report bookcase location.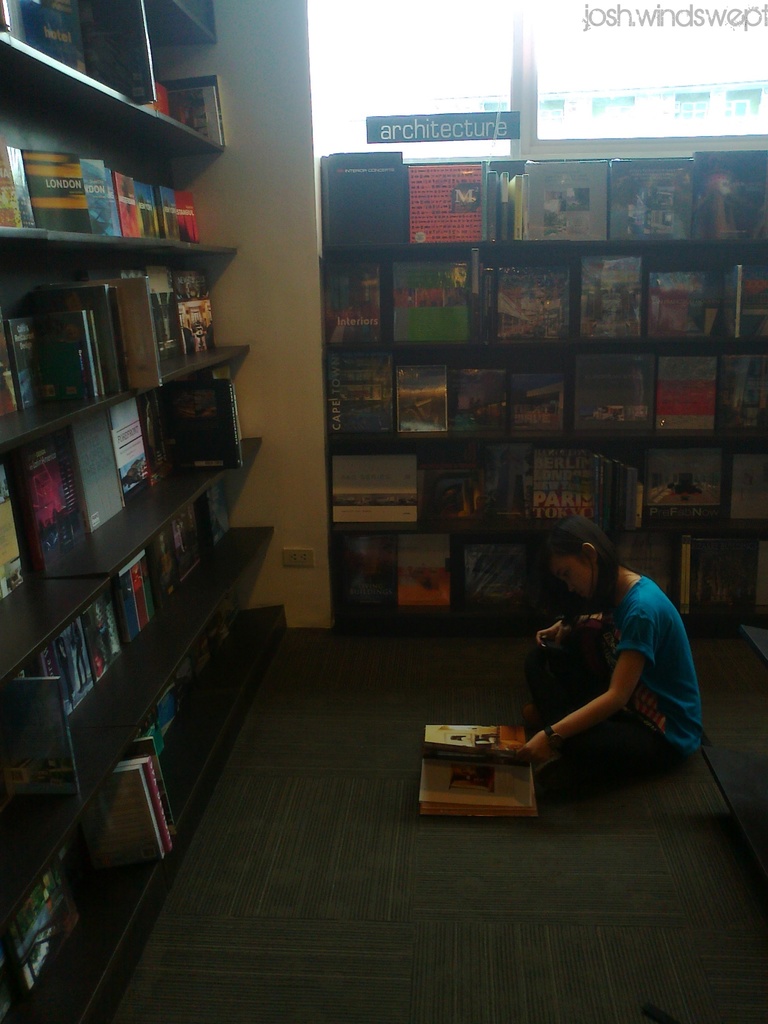
Report: (x1=0, y1=0, x2=295, y2=1023).
